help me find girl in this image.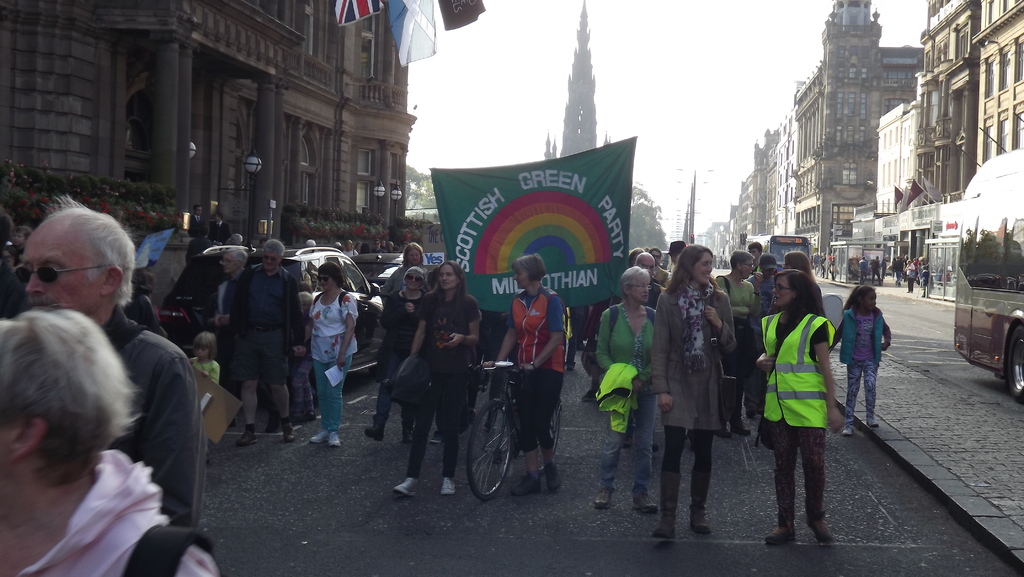
Found it: 395/264/480/495.
